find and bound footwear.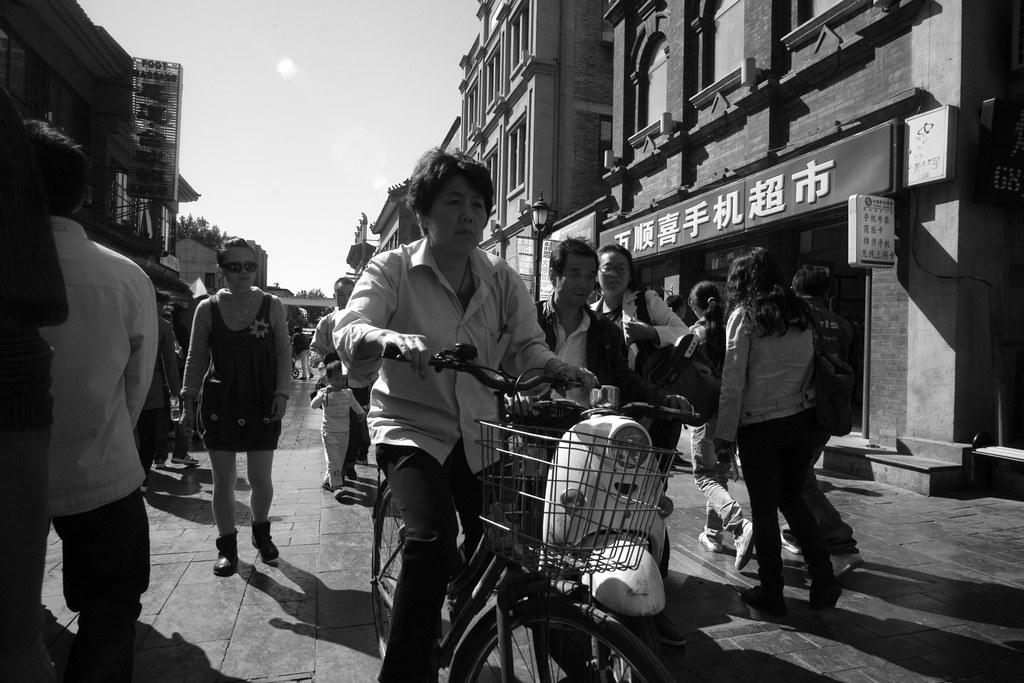
Bound: [left=822, top=545, right=858, bottom=588].
